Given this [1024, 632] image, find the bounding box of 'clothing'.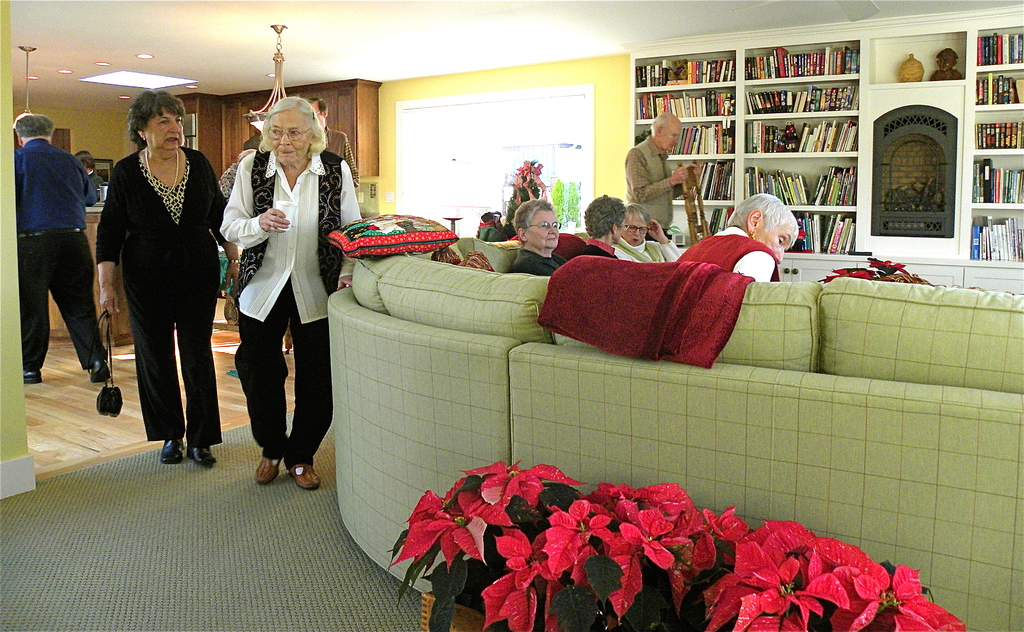
(220,104,328,460).
